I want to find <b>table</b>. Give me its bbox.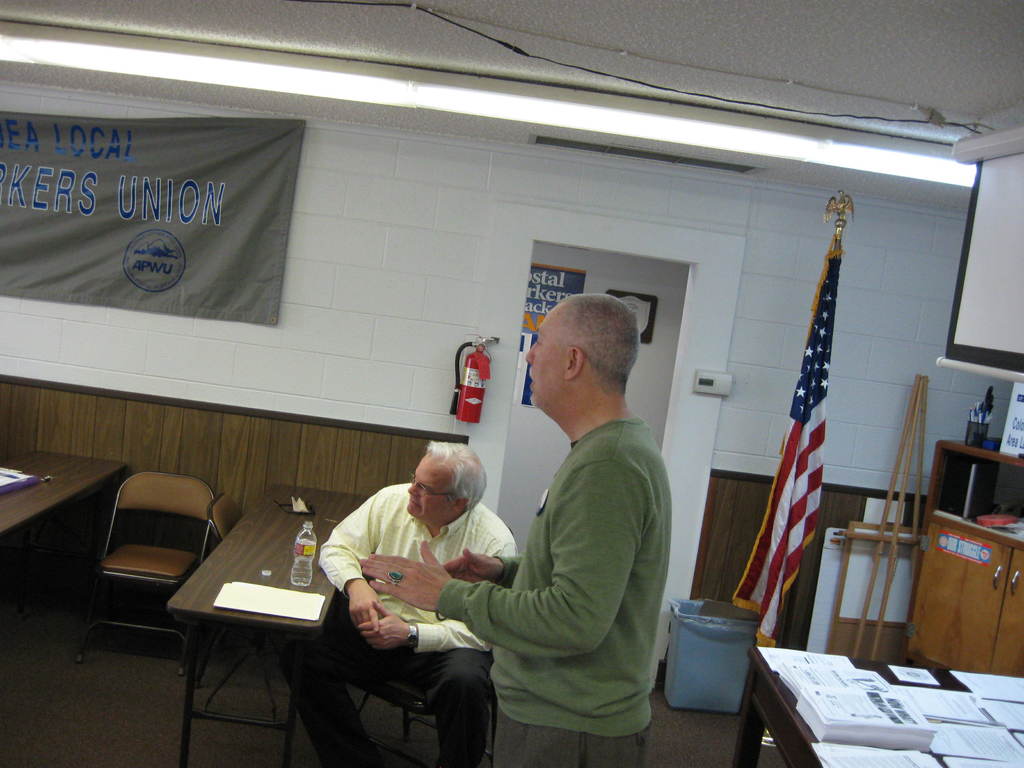
l=150, t=491, r=344, b=752.
